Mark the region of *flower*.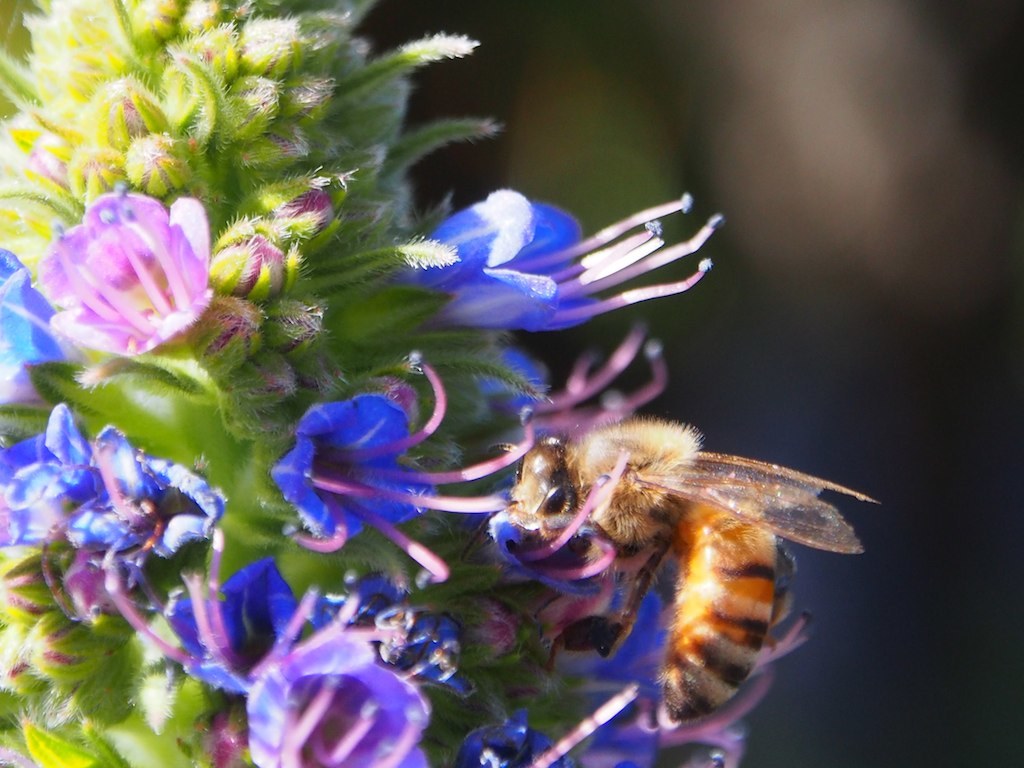
Region: select_region(175, 561, 433, 767).
